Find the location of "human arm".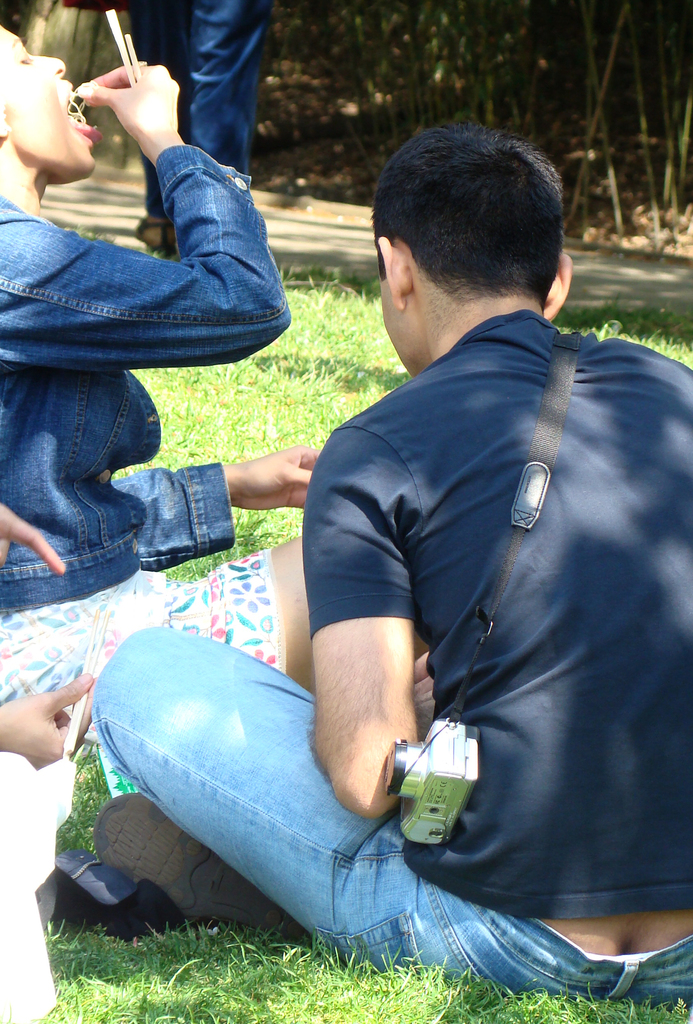
Location: 0/61/298/372.
